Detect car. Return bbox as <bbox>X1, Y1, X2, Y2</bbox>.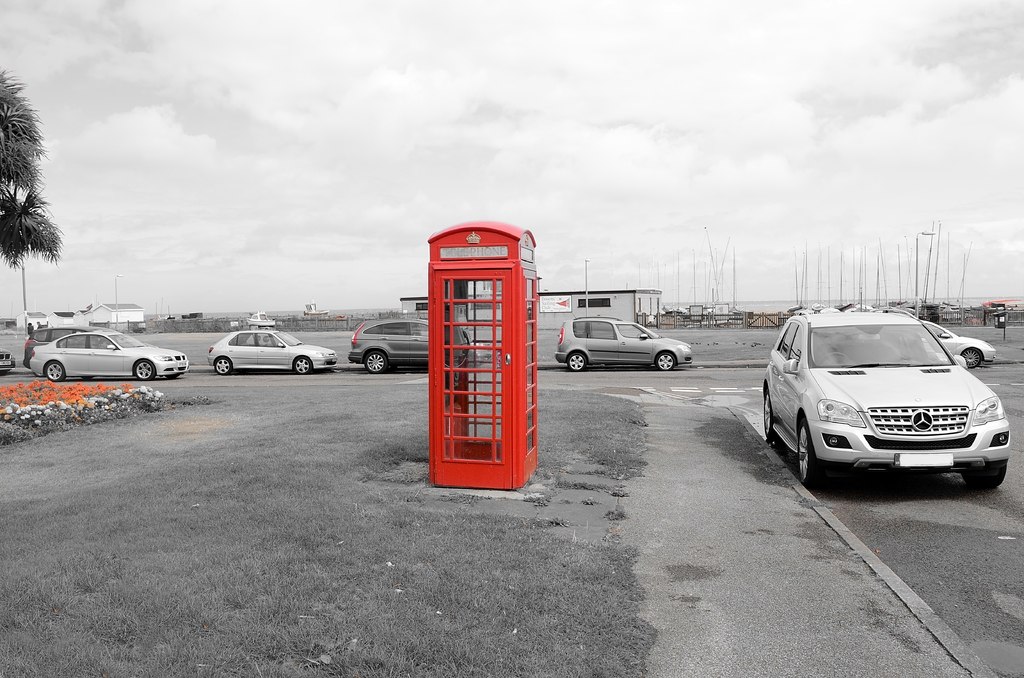
<bbox>339, 309, 490, 373</bbox>.
